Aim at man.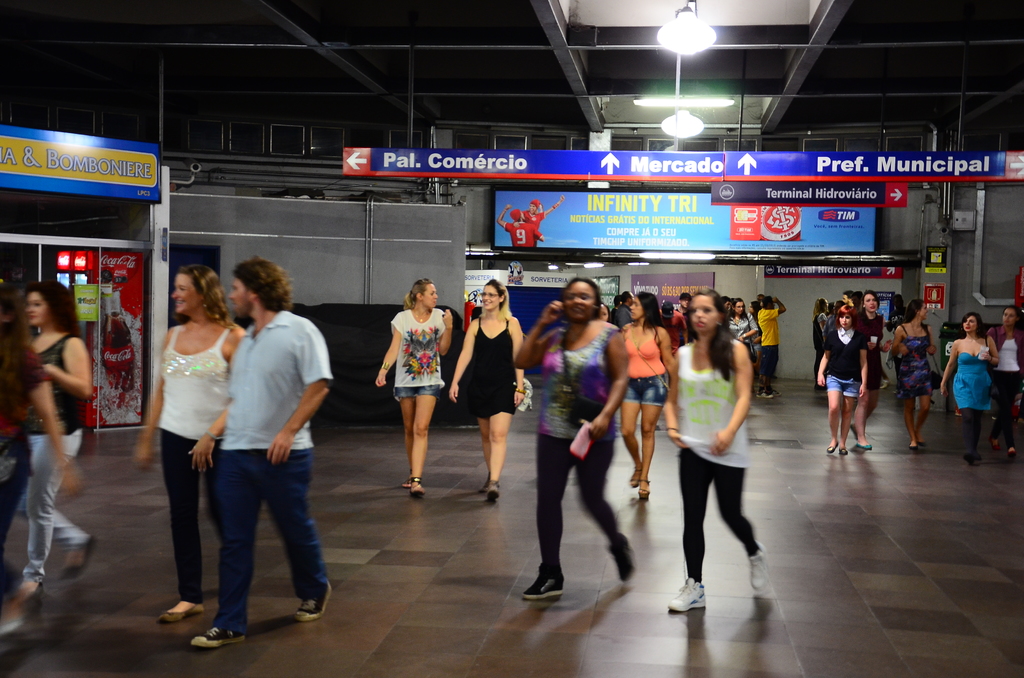
Aimed at crop(177, 257, 328, 638).
